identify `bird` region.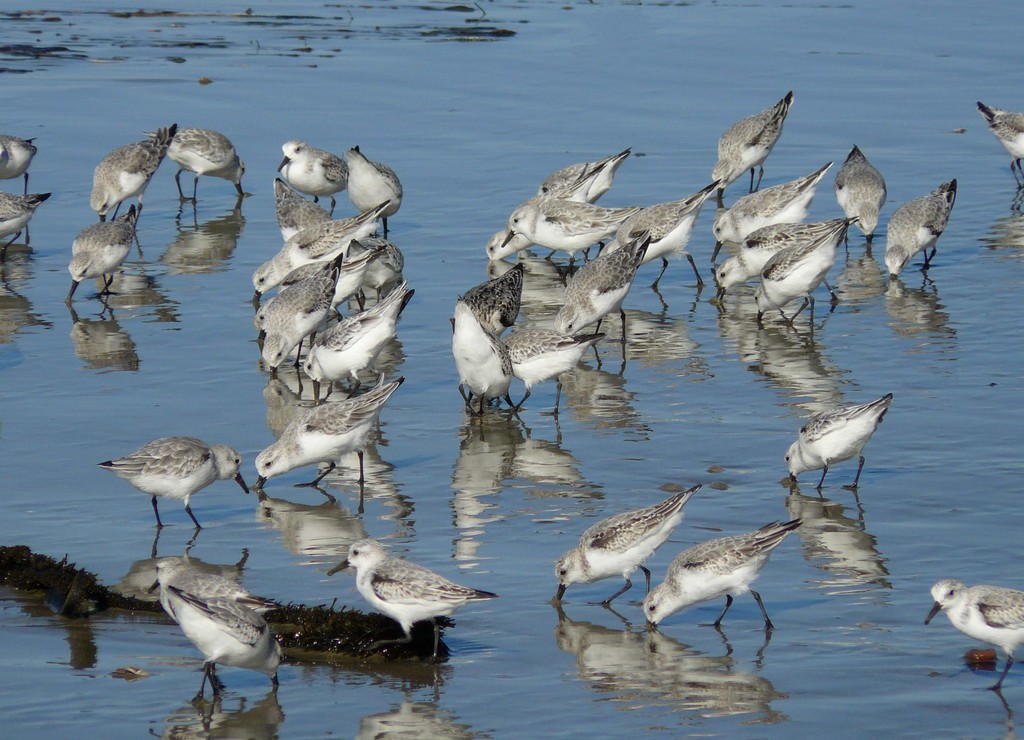
Region: <box>155,122,250,202</box>.
